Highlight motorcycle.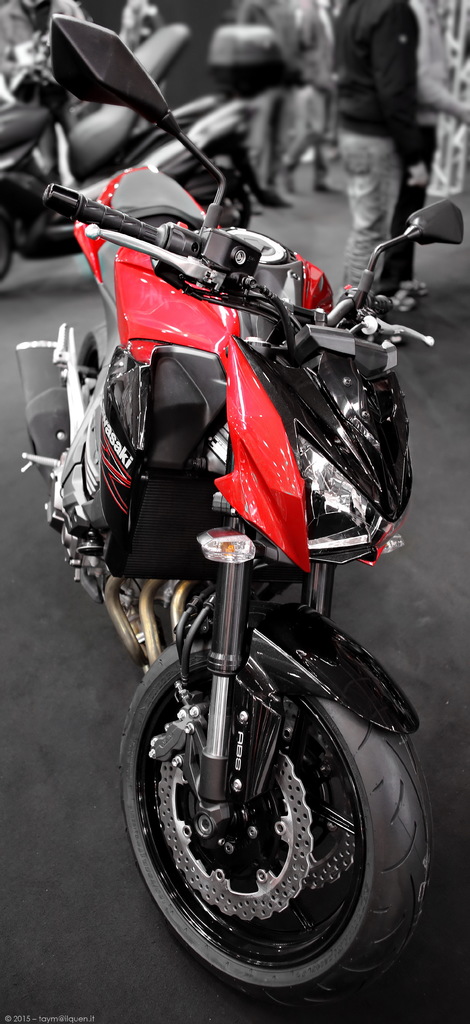
Highlighted region: [19,122,436,1023].
